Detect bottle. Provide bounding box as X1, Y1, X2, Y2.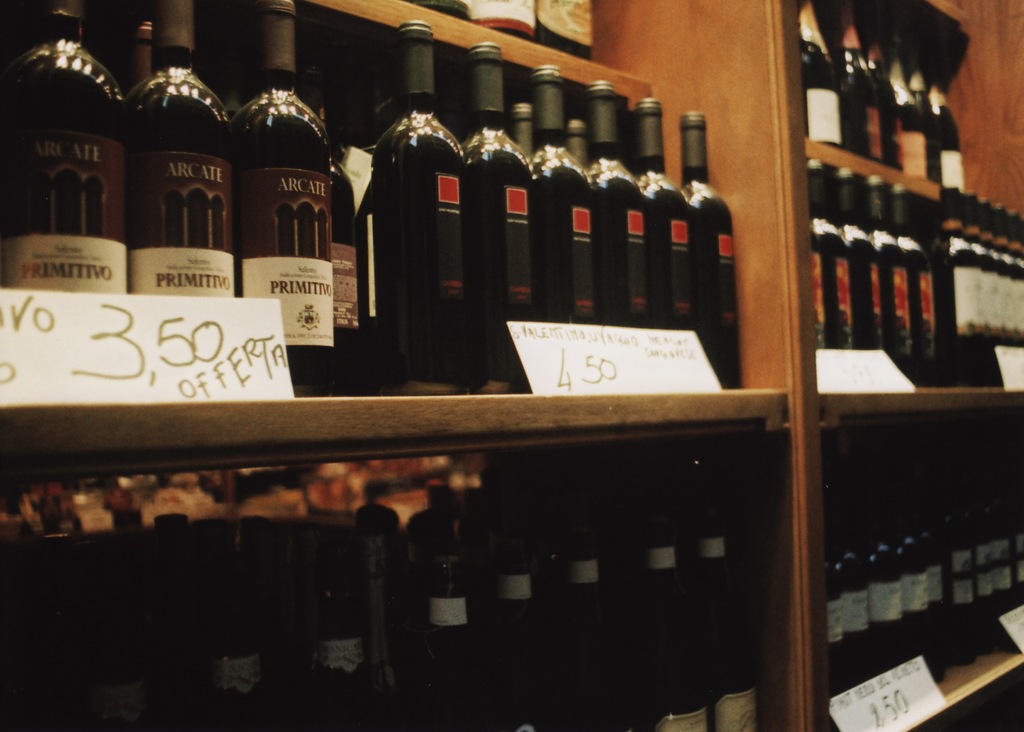
372, 16, 466, 369.
